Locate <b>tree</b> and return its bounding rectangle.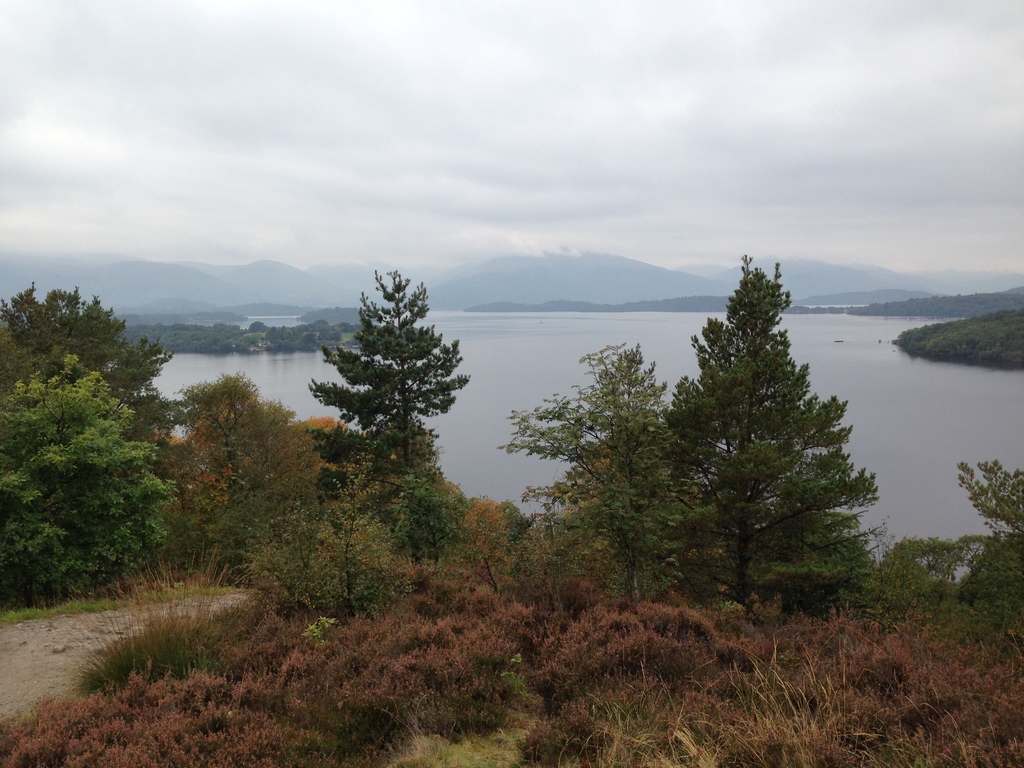
890:450:1022:640.
